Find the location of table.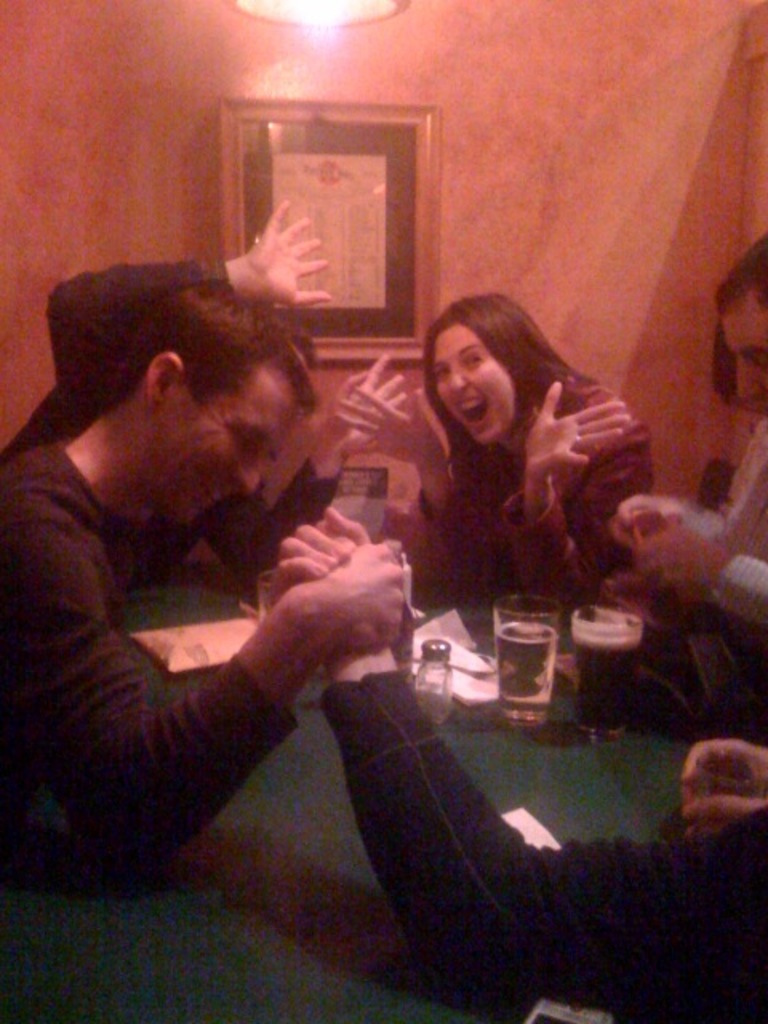
Location: 0 589 766 1022.
